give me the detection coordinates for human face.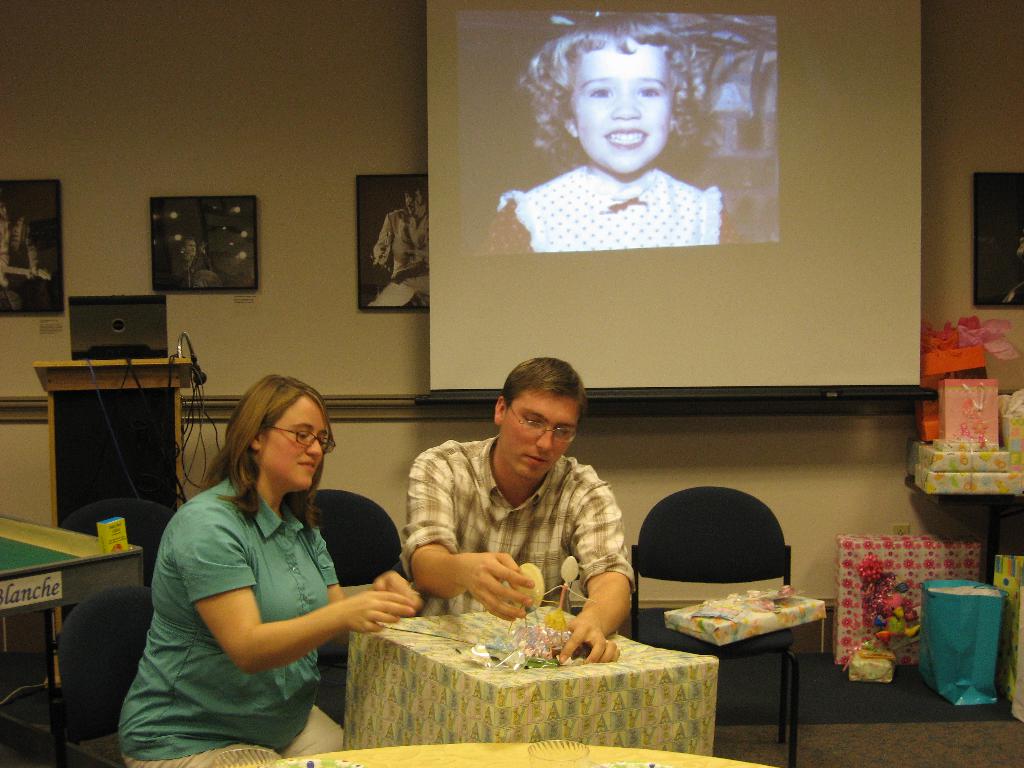
box=[260, 393, 332, 491].
